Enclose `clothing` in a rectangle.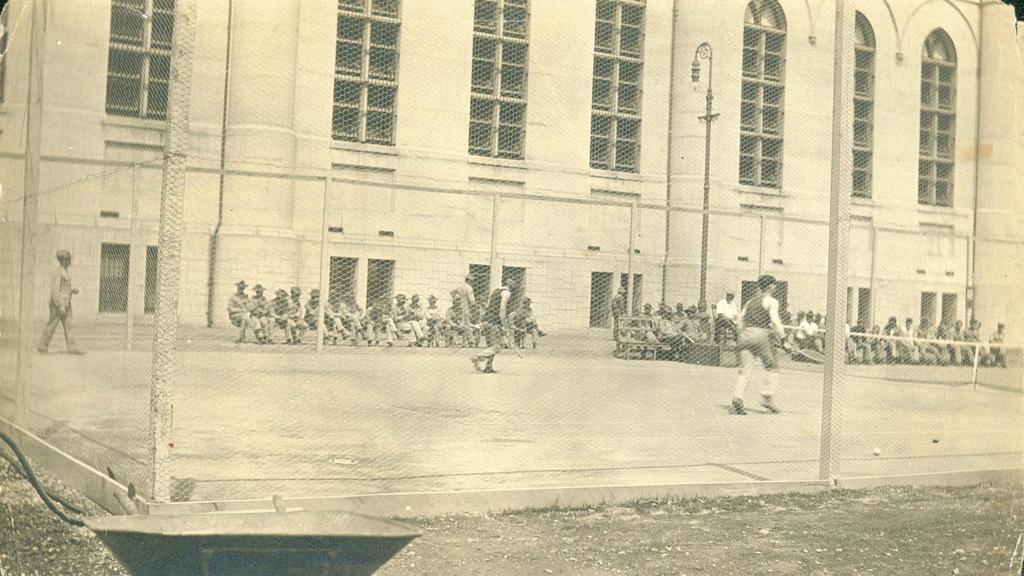
bbox(949, 332, 974, 361).
